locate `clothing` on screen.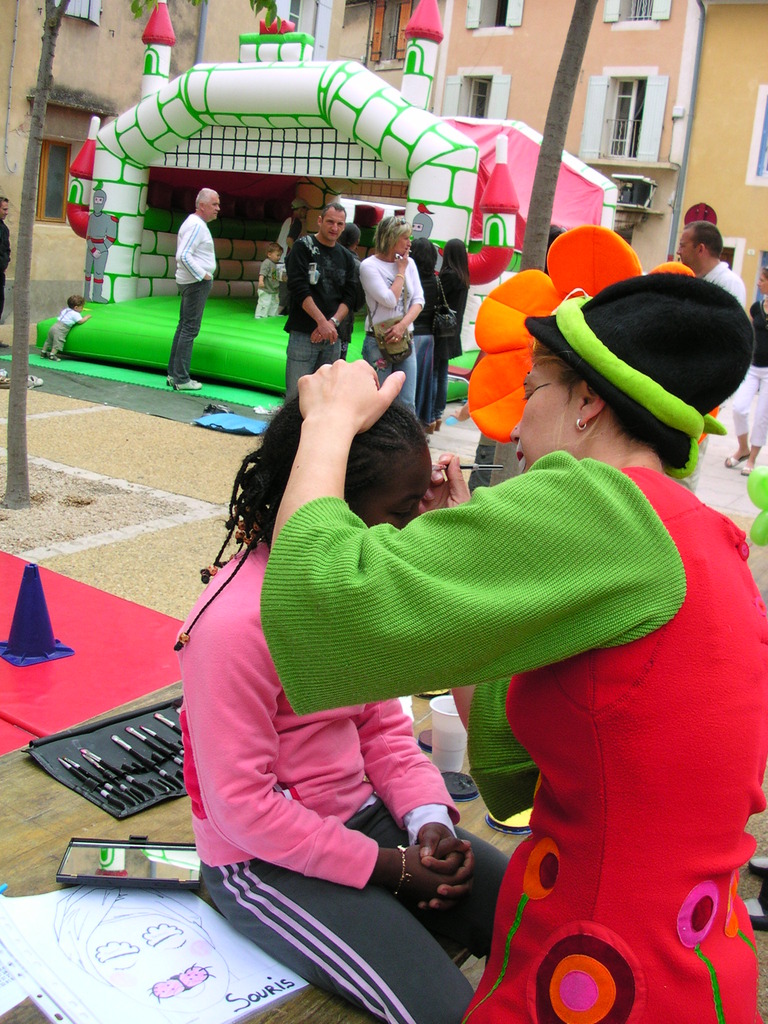
On screen at left=734, top=298, right=767, bottom=447.
